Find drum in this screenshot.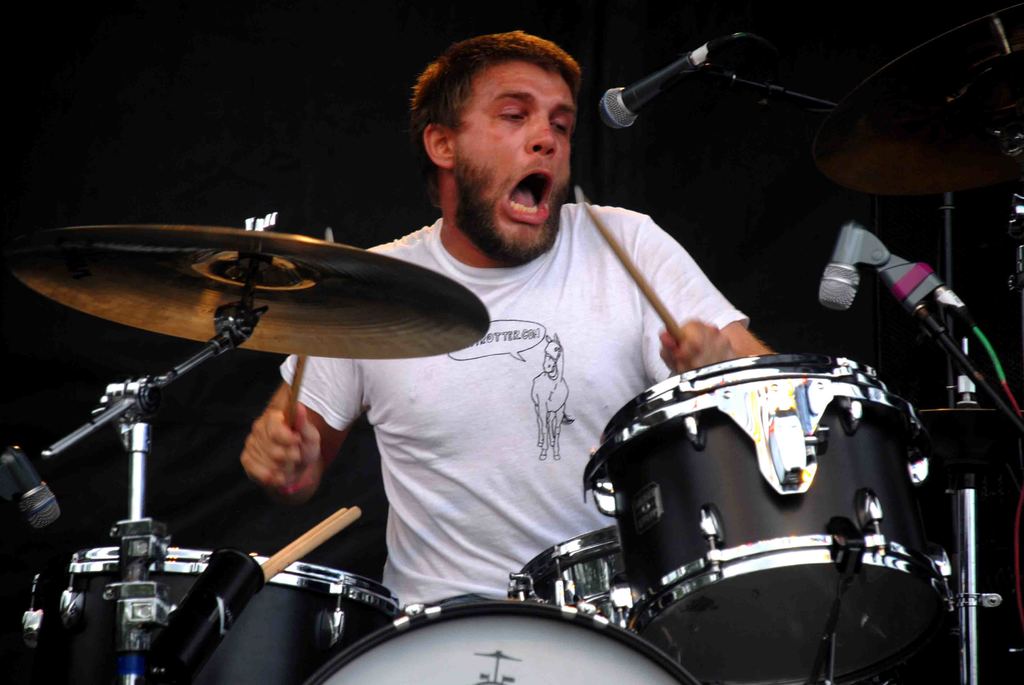
The bounding box for drum is left=300, top=597, right=701, bottom=684.
